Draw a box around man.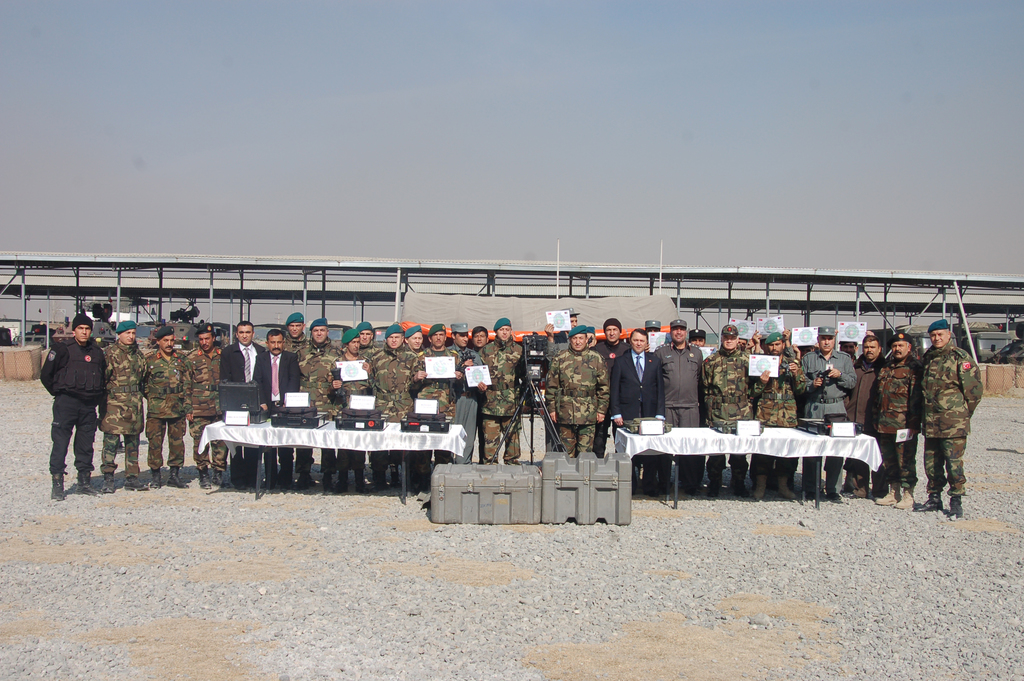
296/317/342/489.
